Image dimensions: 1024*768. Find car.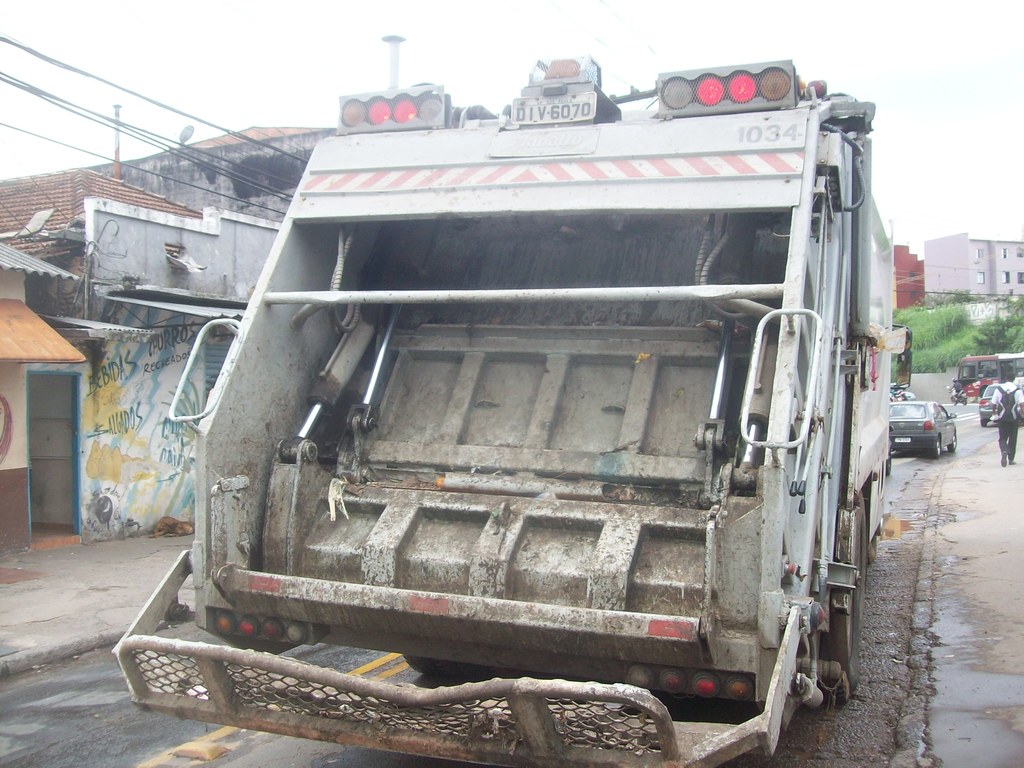
pyautogui.locateOnScreen(979, 383, 1000, 425).
